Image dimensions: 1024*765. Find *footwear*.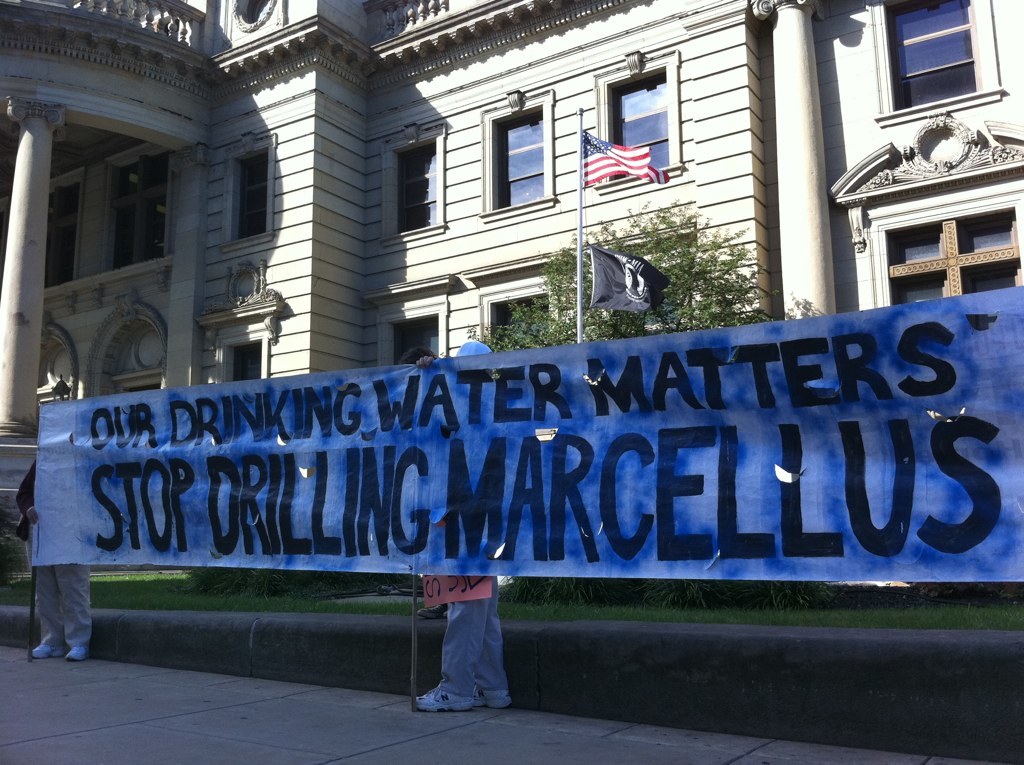
bbox=(64, 644, 92, 657).
